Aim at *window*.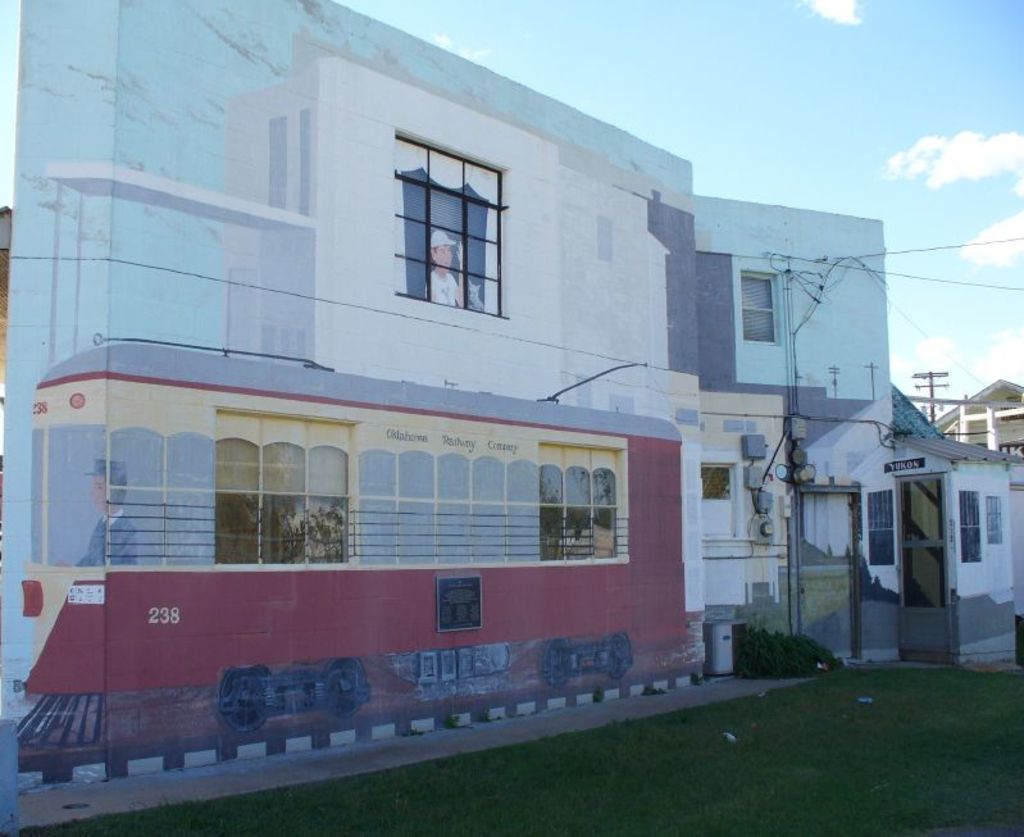
Aimed at bbox=(702, 450, 742, 546).
